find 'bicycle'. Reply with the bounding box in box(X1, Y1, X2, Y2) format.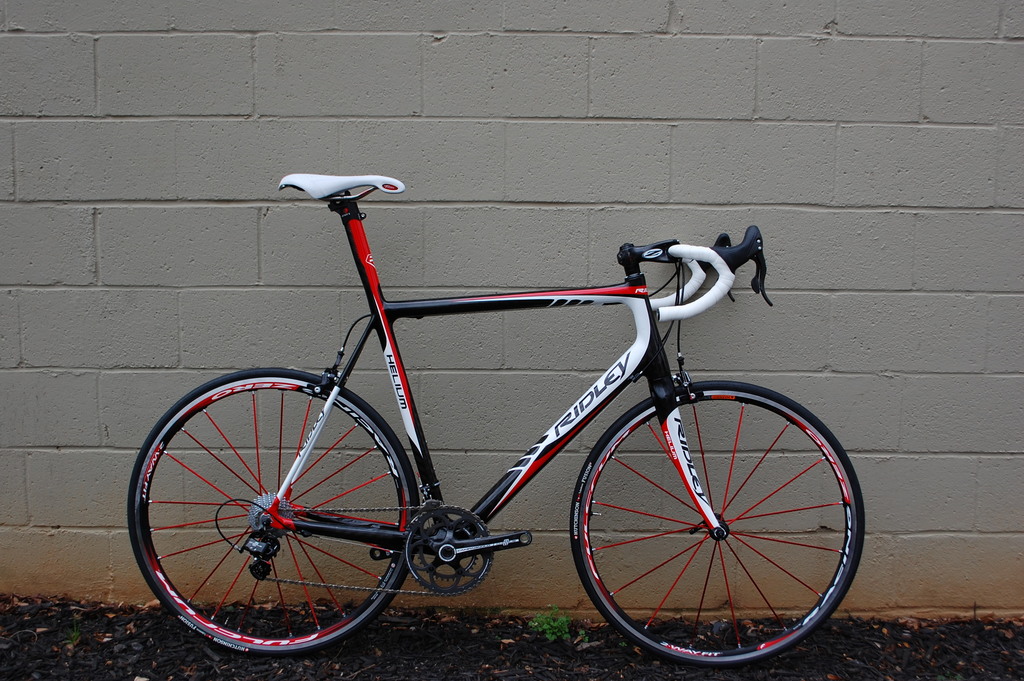
box(121, 167, 881, 665).
